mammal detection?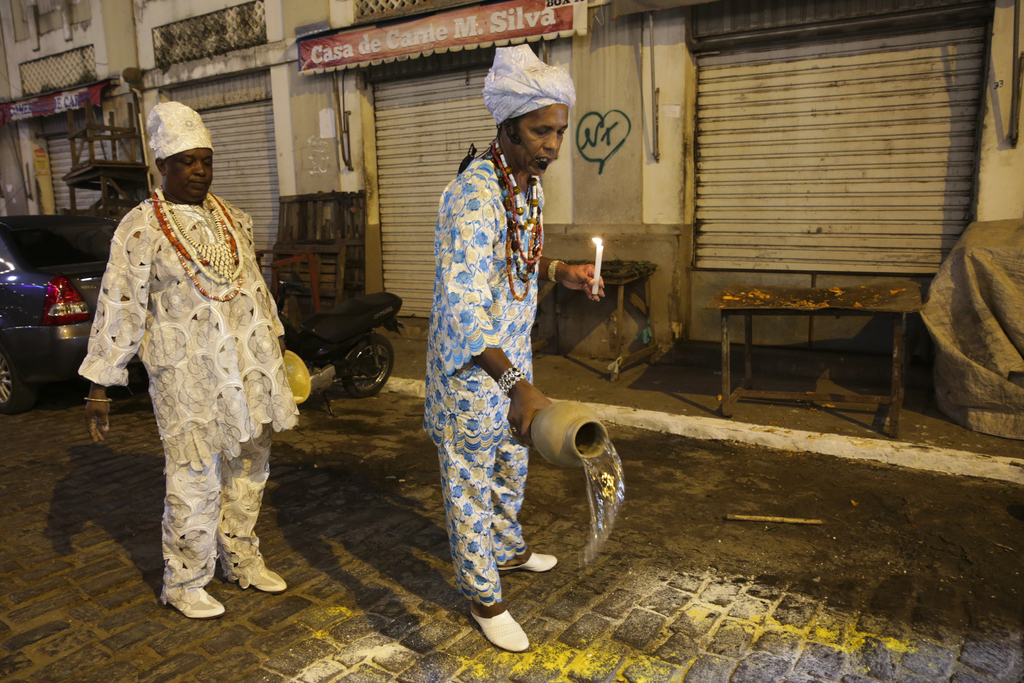
{"left": 83, "top": 90, "right": 300, "bottom": 630}
